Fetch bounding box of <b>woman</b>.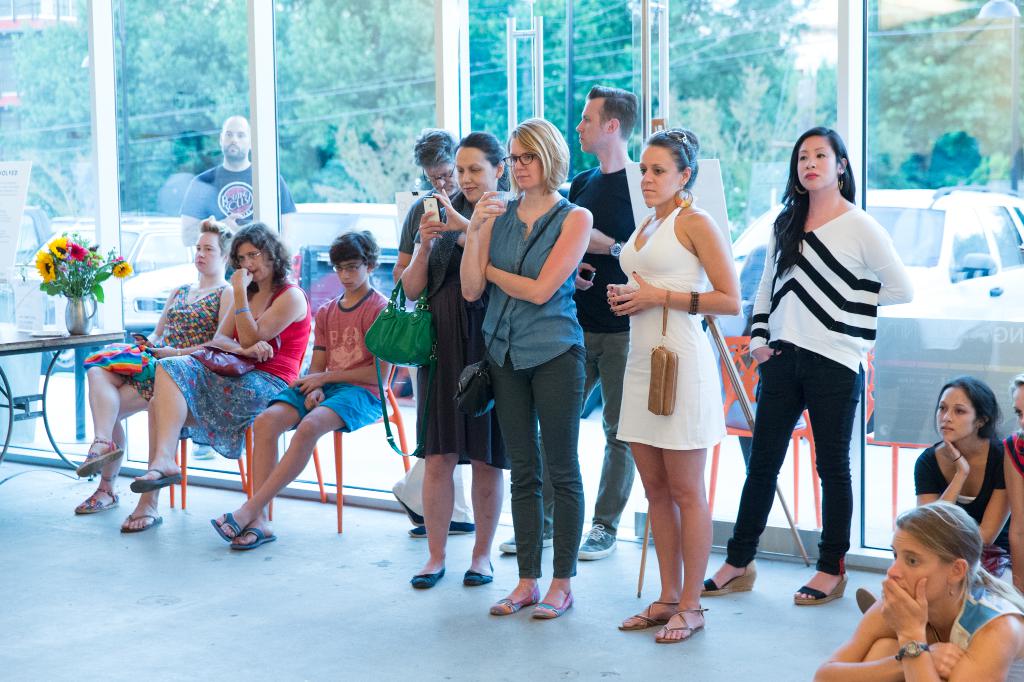
Bbox: {"left": 814, "top": 496, "right": 1023, "bottom": 681}.
